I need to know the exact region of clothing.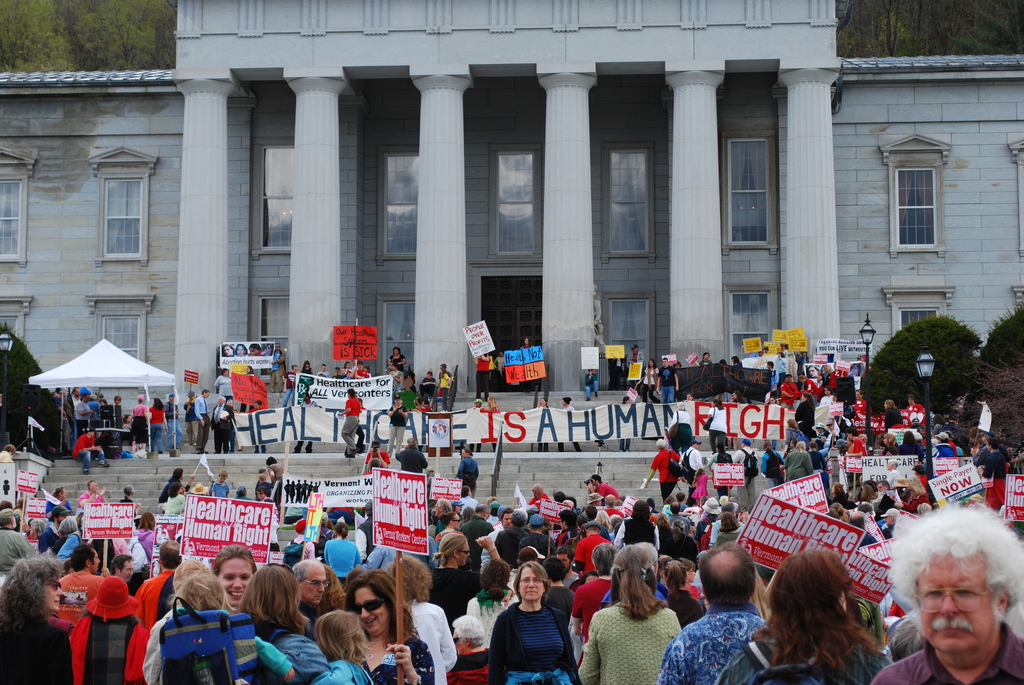
Region: region(344, 396, 351, 451).
